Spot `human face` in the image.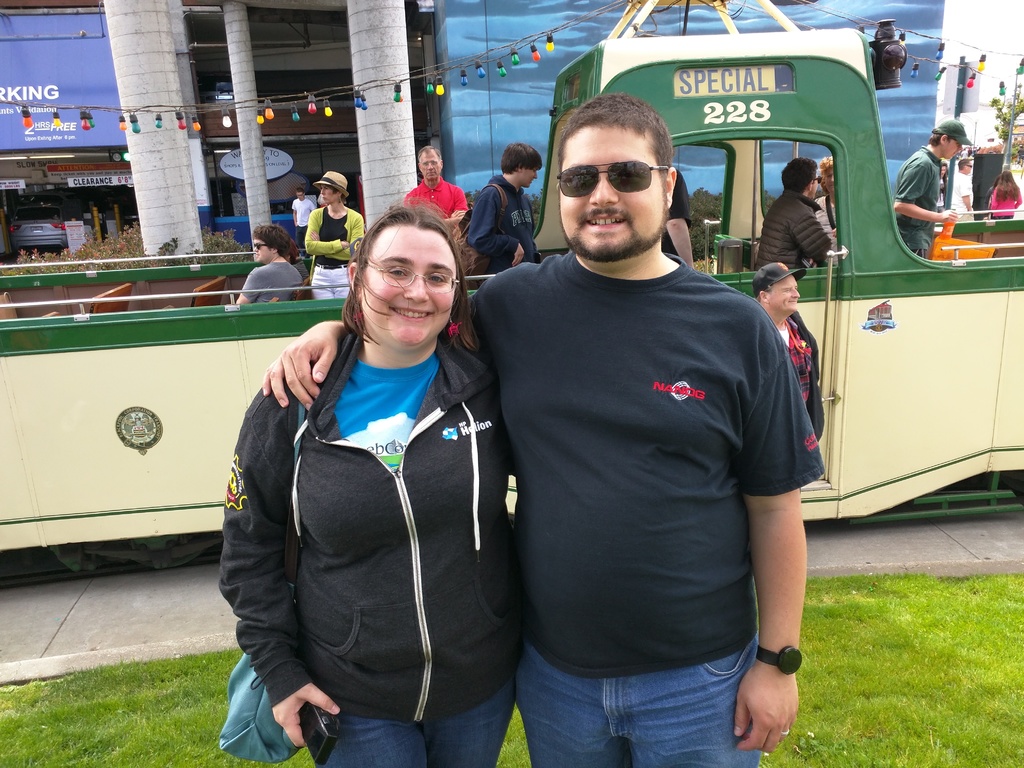
`human face` found at 558/125/667/261.
